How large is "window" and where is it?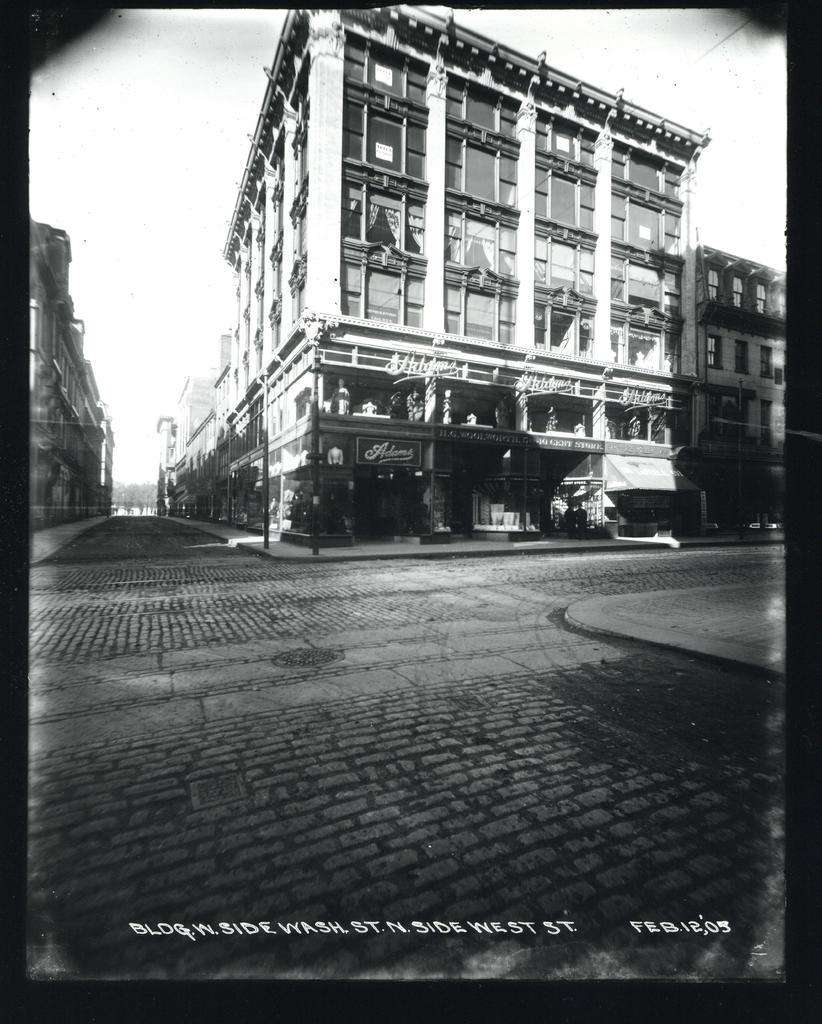
Bounding box: 186 422 220 460.
